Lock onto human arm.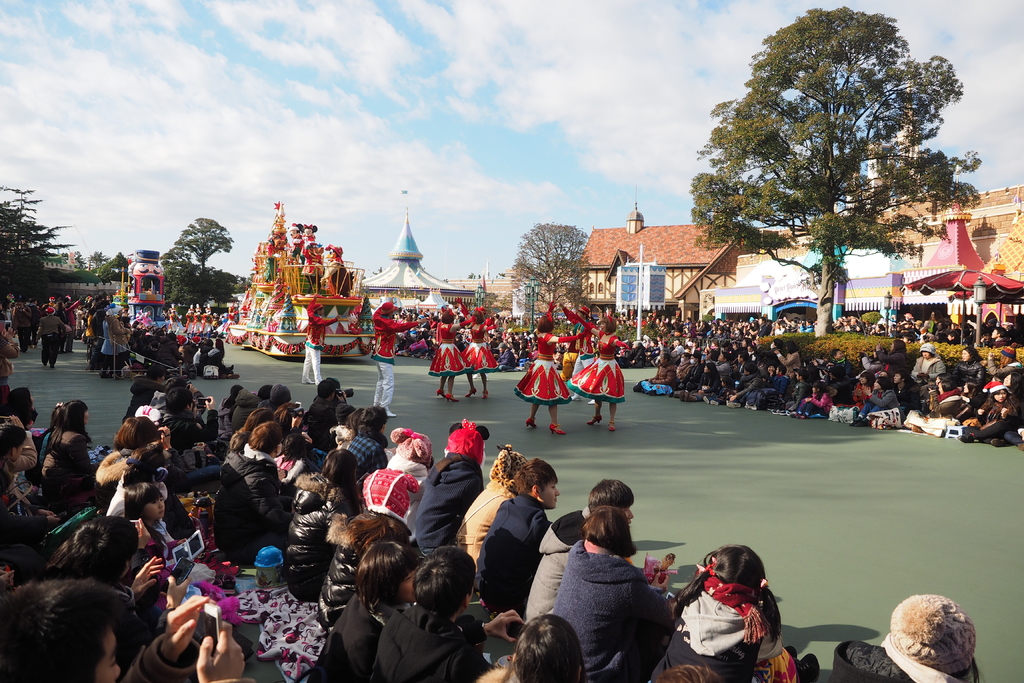
Locked: box=[615, 338, 632, 352].
